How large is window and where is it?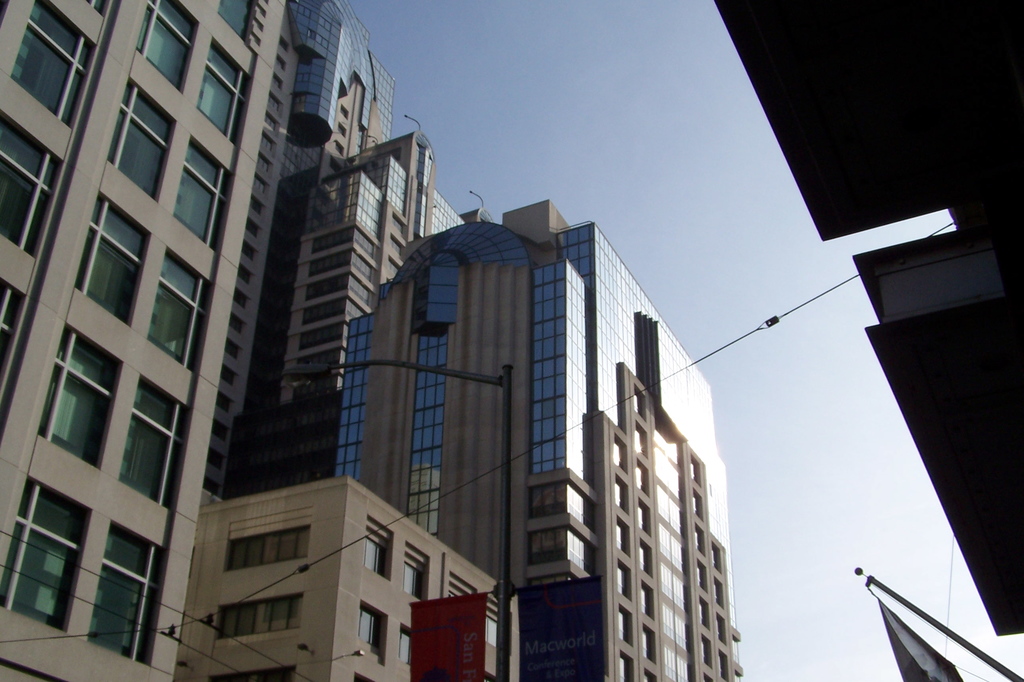
Bounding box: 12,496,72,612.
